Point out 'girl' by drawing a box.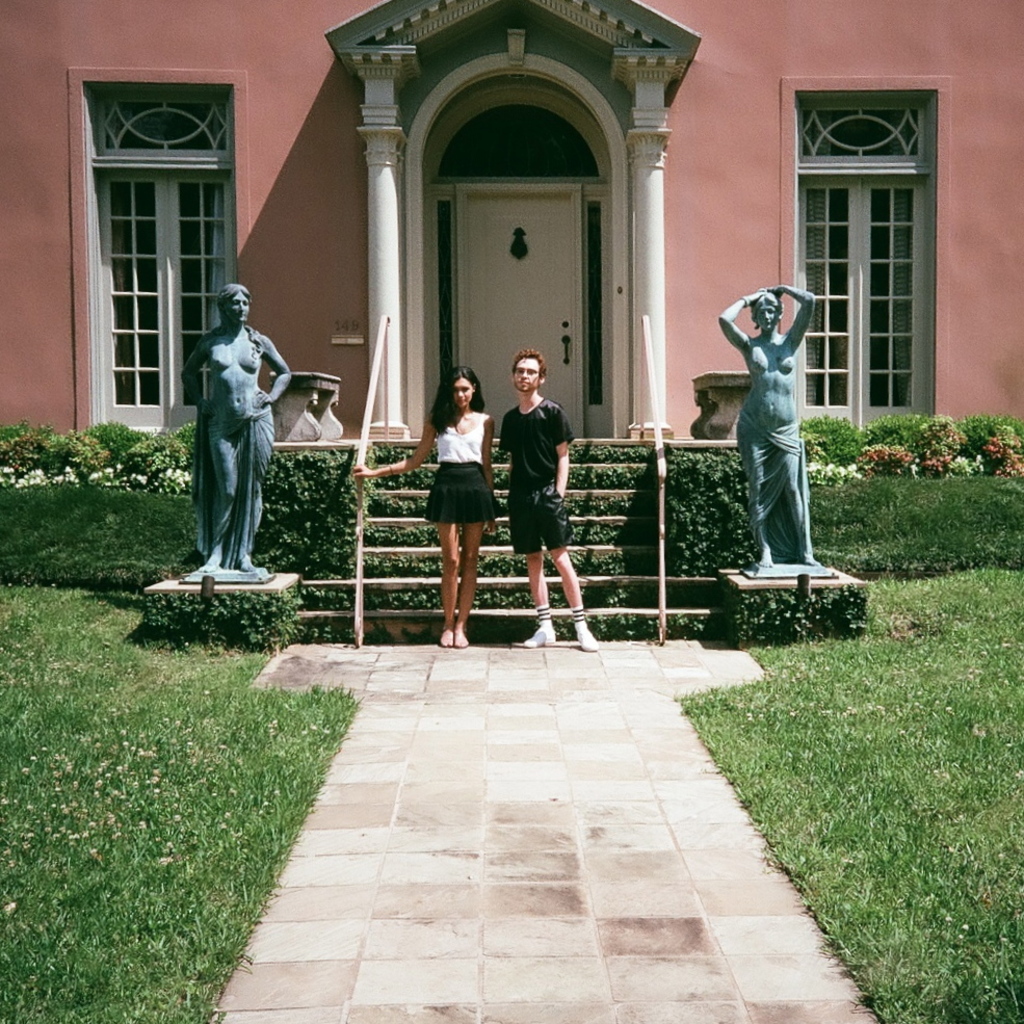
crop(346, 367, 511, 641).
